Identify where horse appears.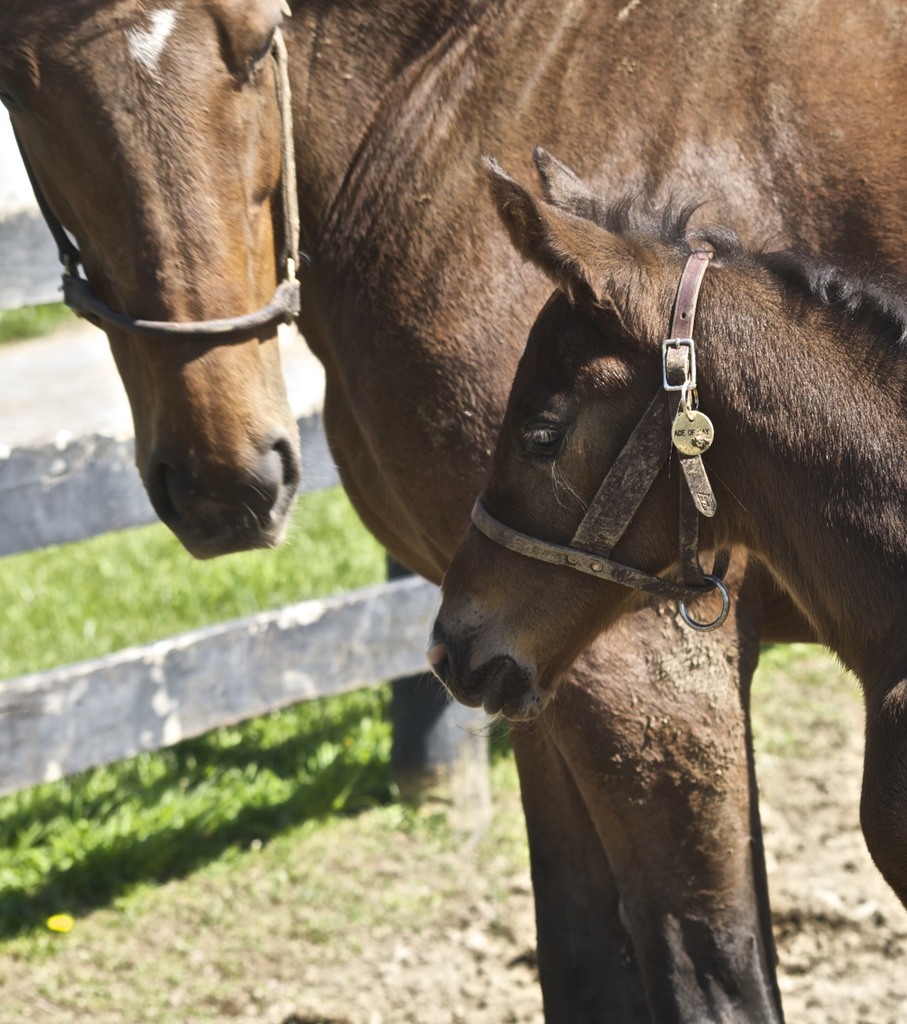
Appears at detection(421, 137, 906, 906).
